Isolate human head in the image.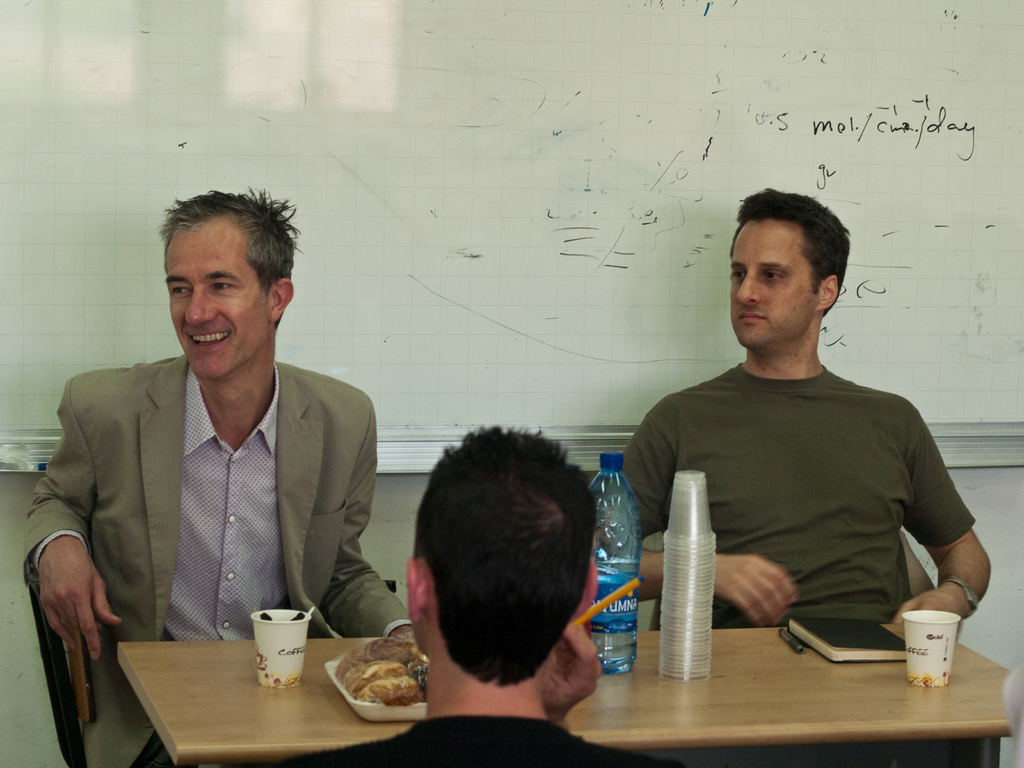
Isolated region: <bbox>718, 193, 857, 355</bbox>.
